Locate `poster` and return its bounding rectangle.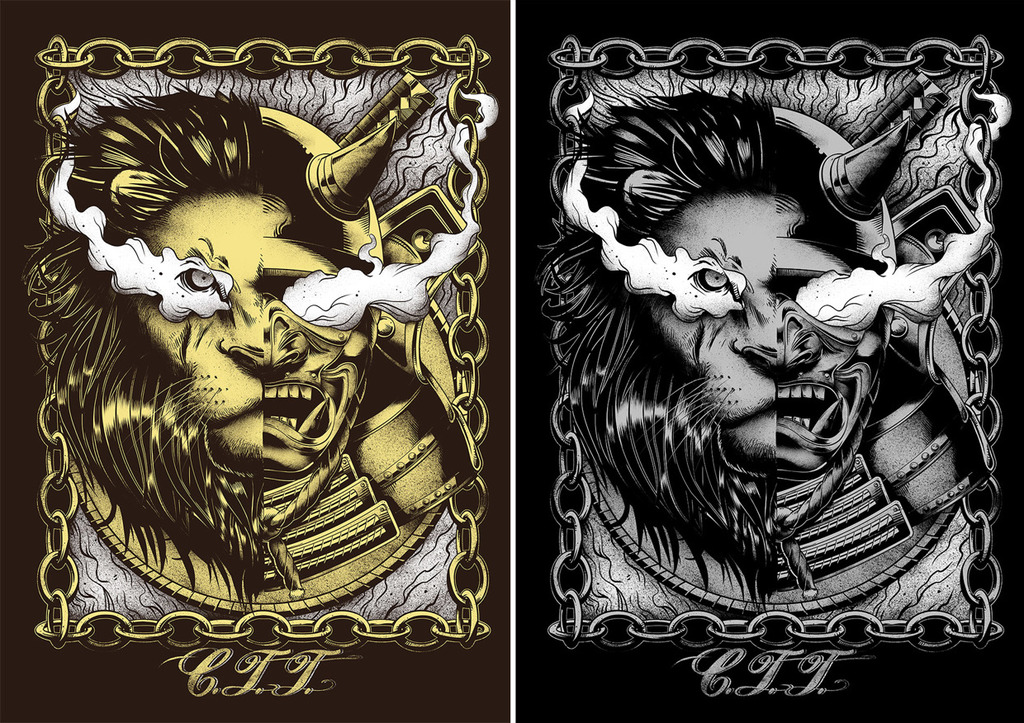
region(2, 0, 512, 722).
